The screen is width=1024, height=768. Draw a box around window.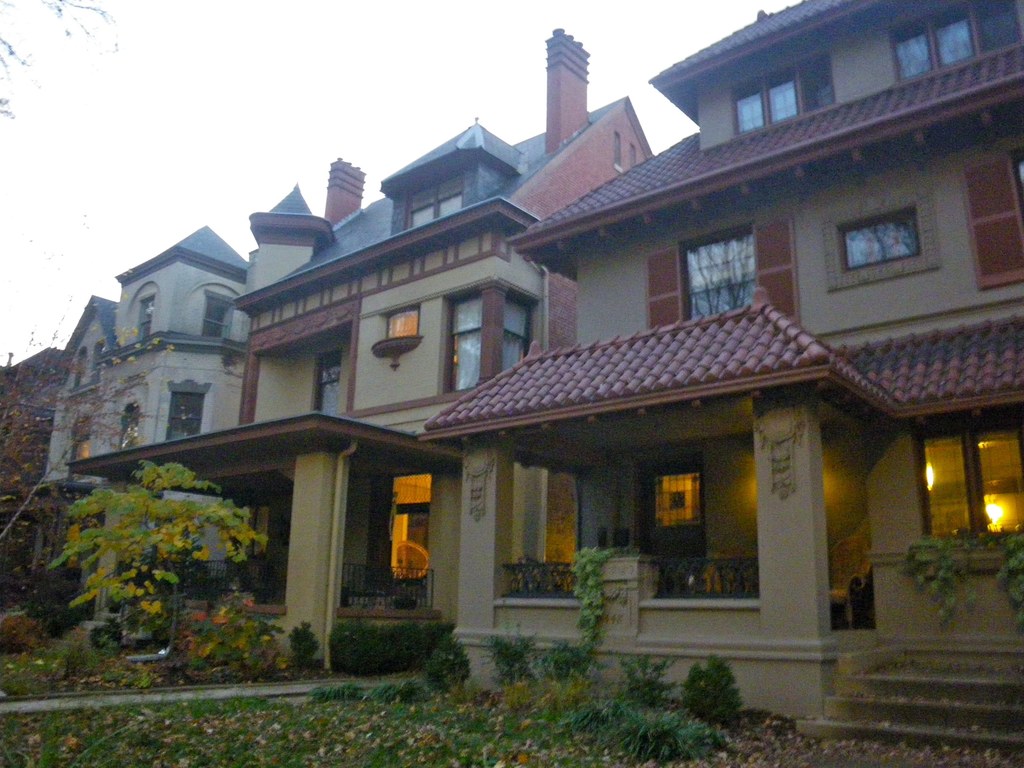
x1=407 y1=177 x2=467 y2=230.
